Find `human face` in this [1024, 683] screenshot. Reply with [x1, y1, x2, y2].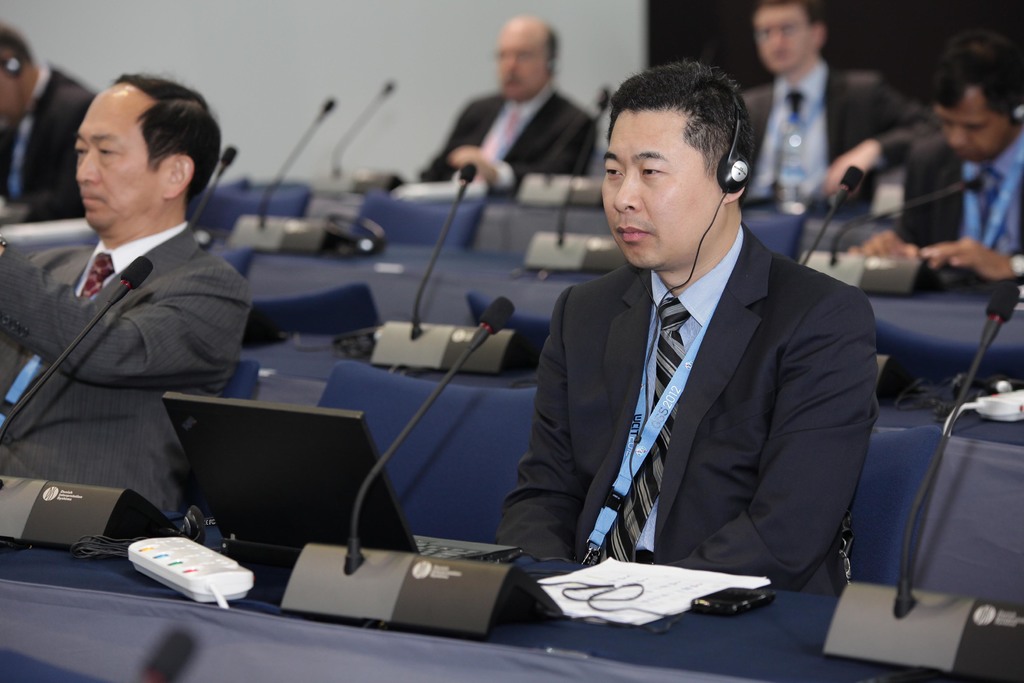
[754, 6, 814, 72].
